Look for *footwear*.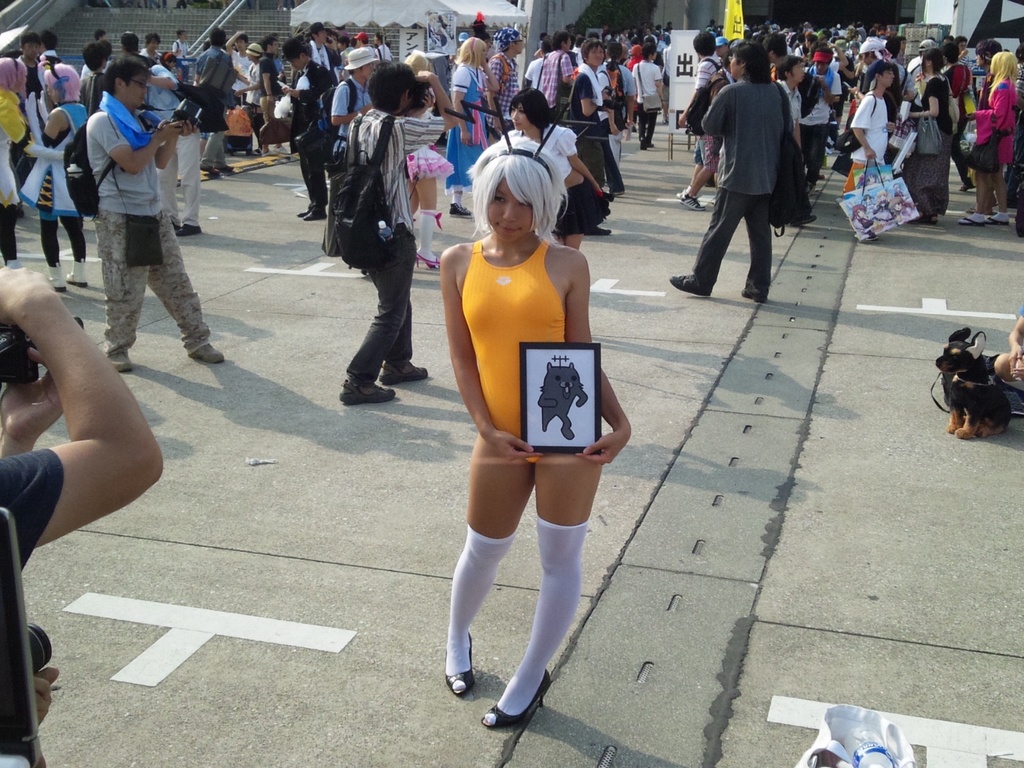
Found: [739, 289, 769, 306].
